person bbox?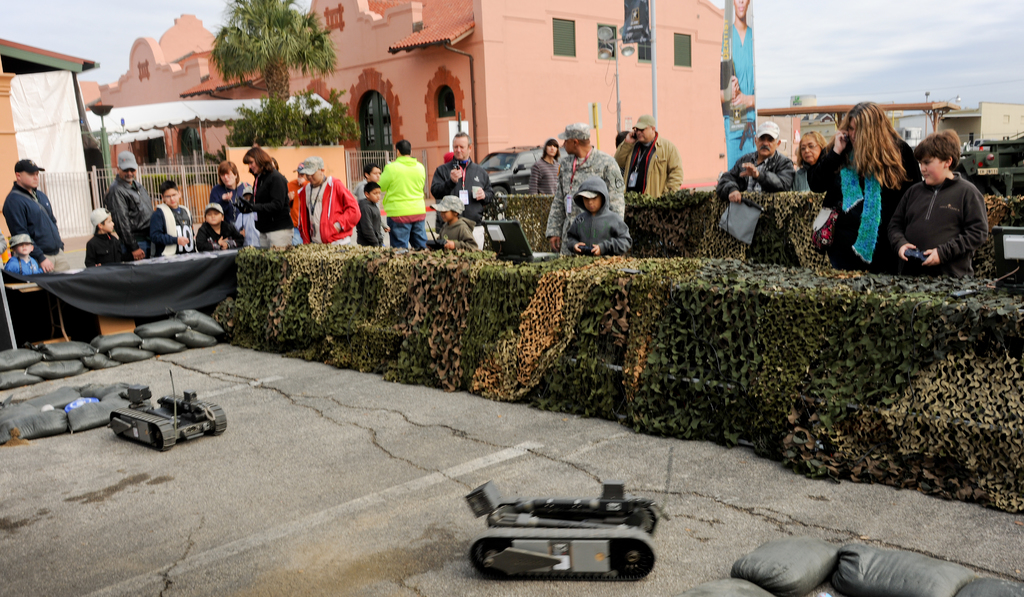
[714, 118, 794, 202]
